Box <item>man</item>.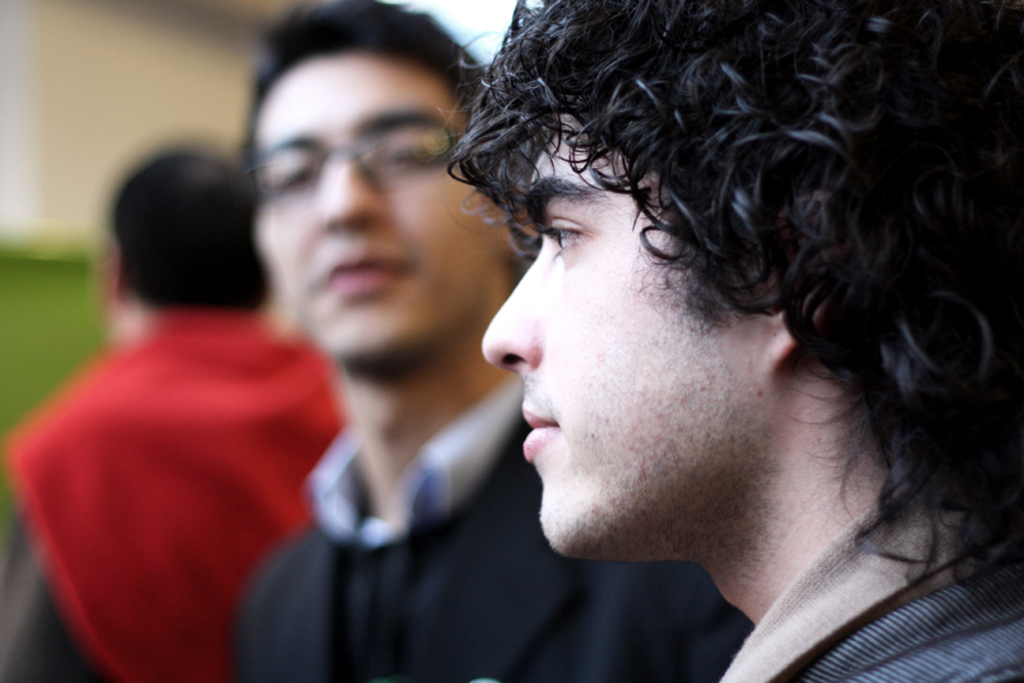
rect(226, 0, 754, 682).
